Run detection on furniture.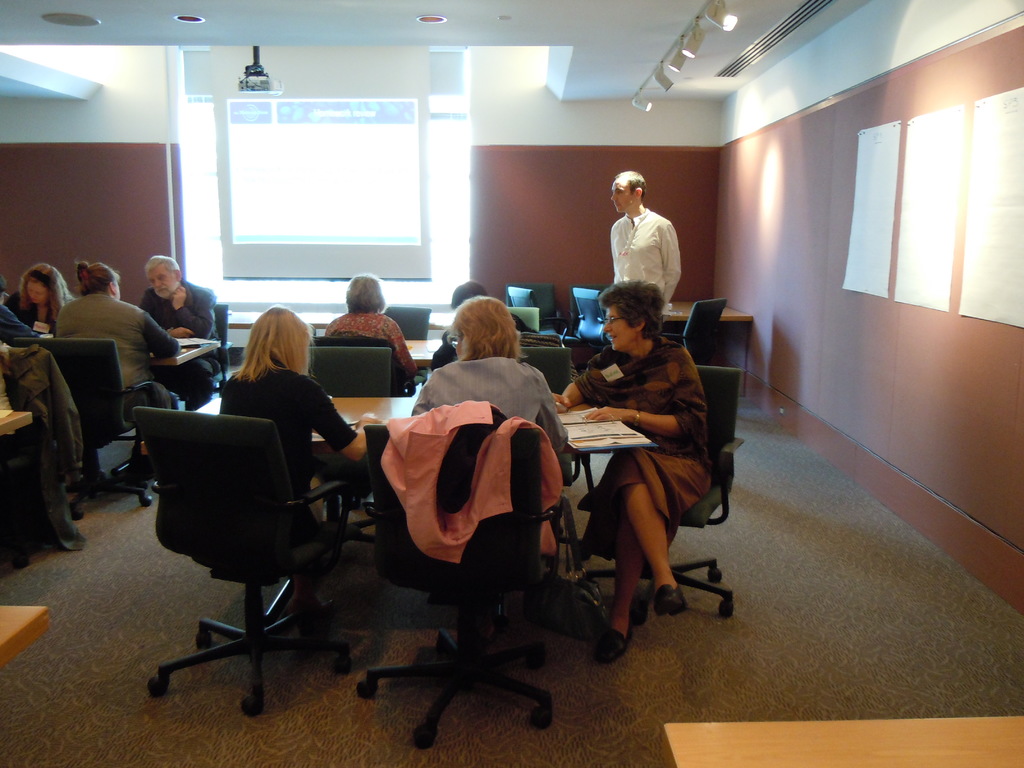
Result: box=[0, 600, 49, 669].
